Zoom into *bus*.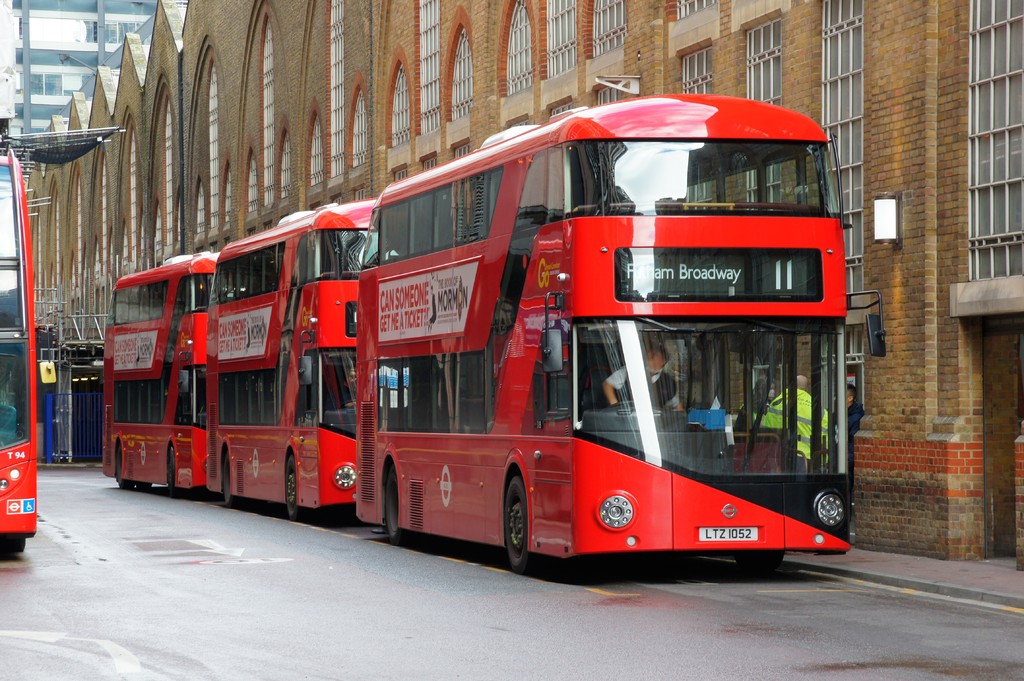
Zoom target: Rect(99, 246, 220, 492).
